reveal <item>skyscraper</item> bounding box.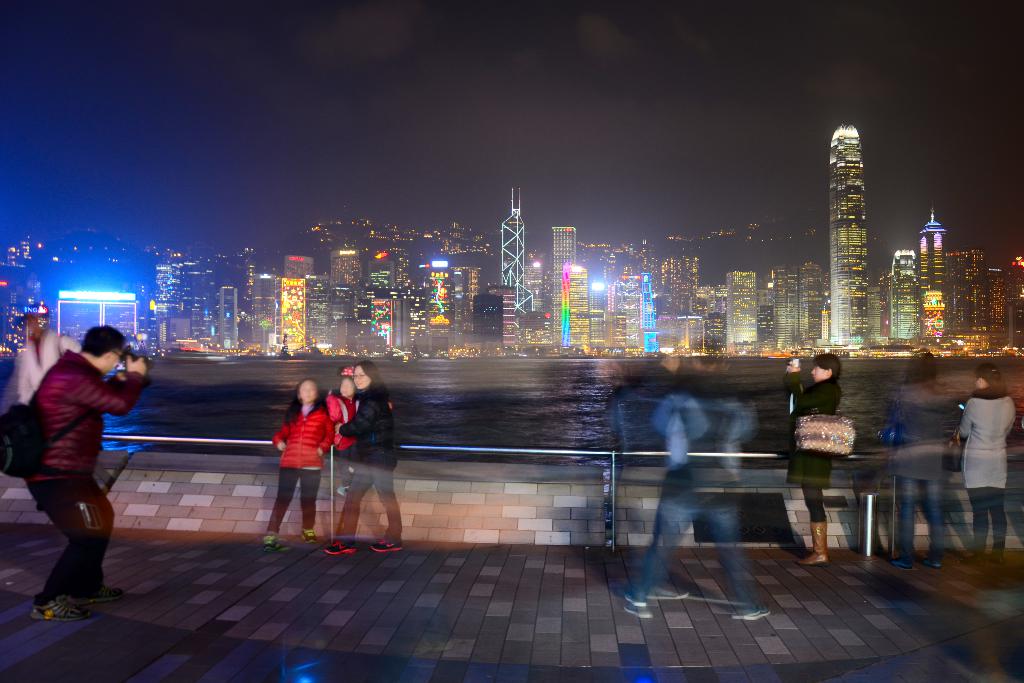
Revealed: 812/101/906/338.
